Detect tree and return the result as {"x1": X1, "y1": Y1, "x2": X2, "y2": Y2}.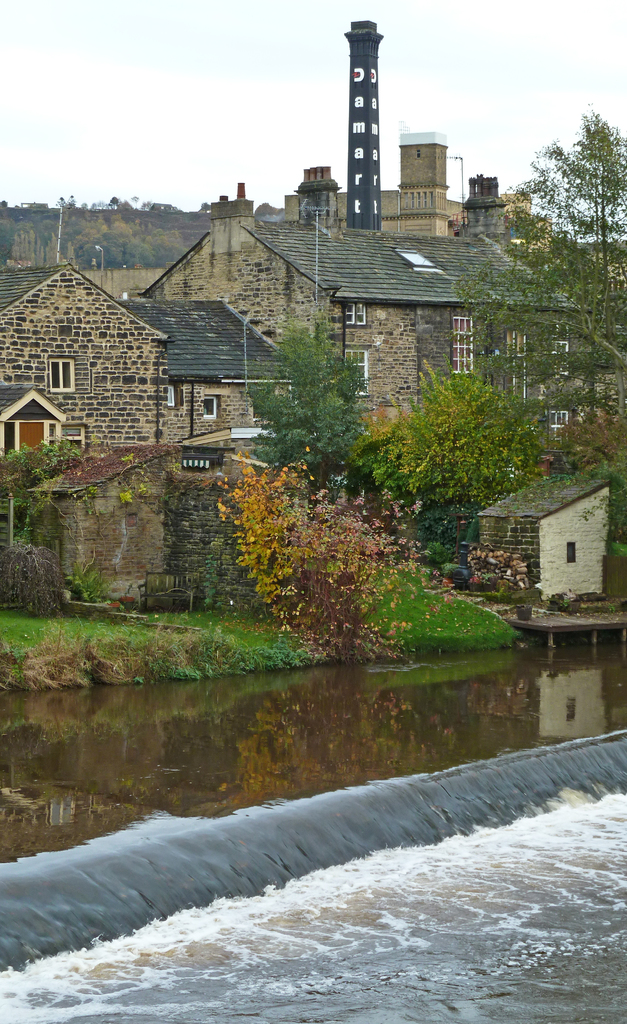
{"x1": 238, "y1": 311, "x2": 380, "y2": 488}.
